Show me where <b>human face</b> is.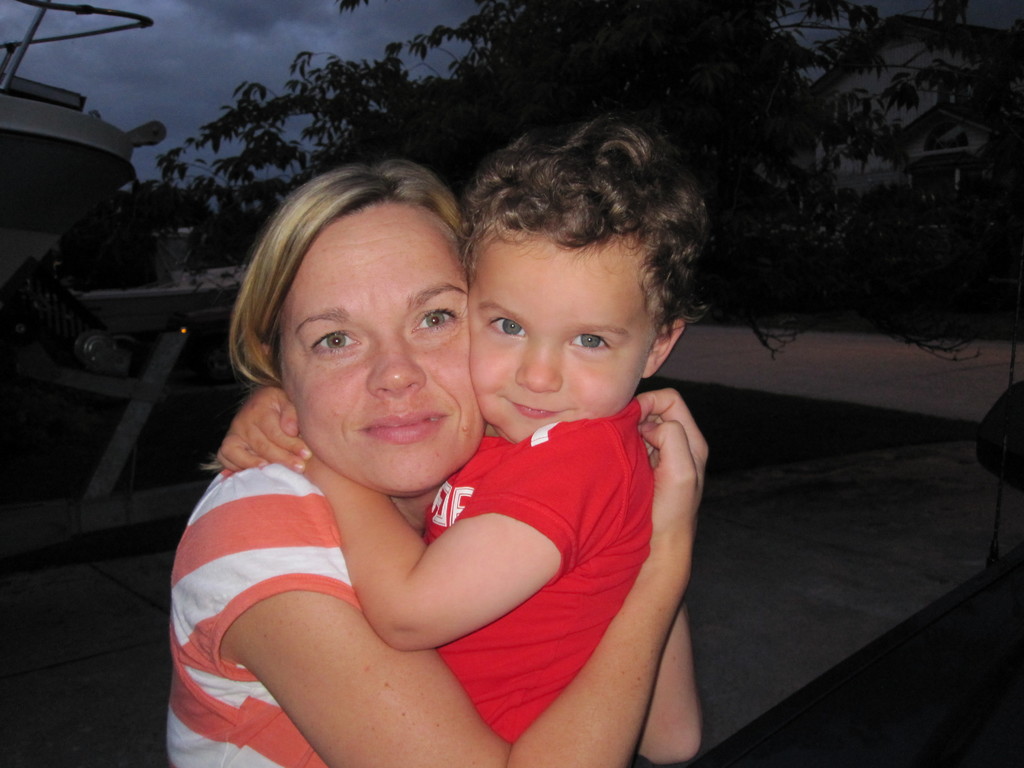
<b>human face</b> is at x1=269, y1=195, x2=488, y2=495.
